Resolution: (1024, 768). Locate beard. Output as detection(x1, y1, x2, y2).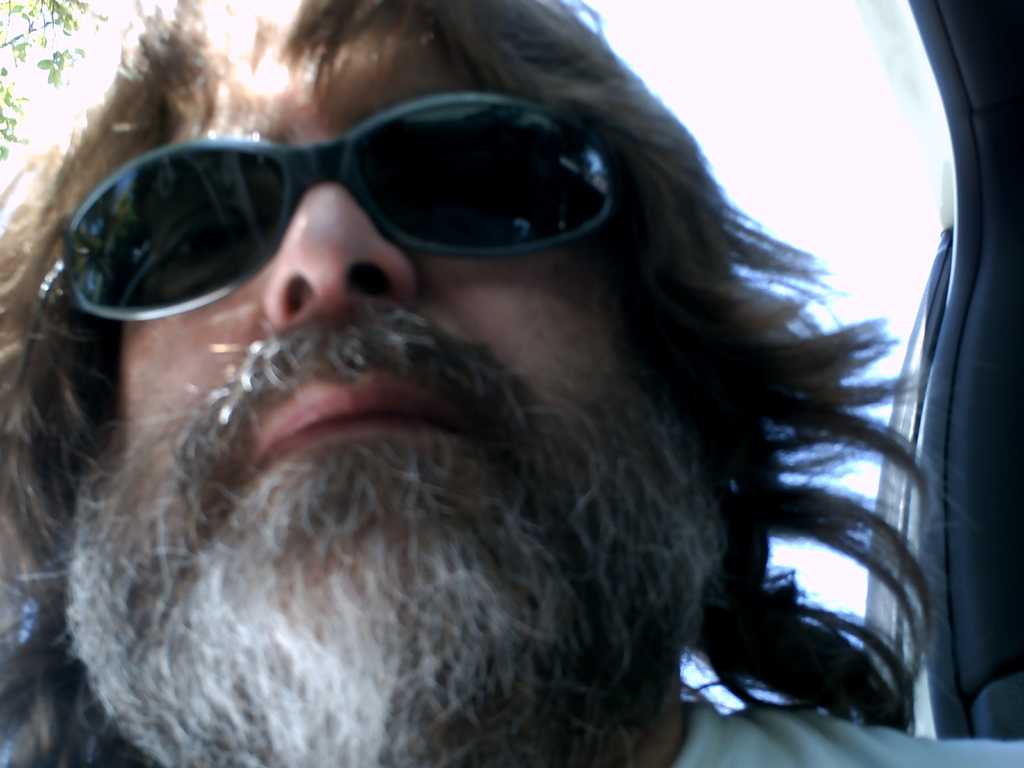
detection(58, 369, 737, 767).
